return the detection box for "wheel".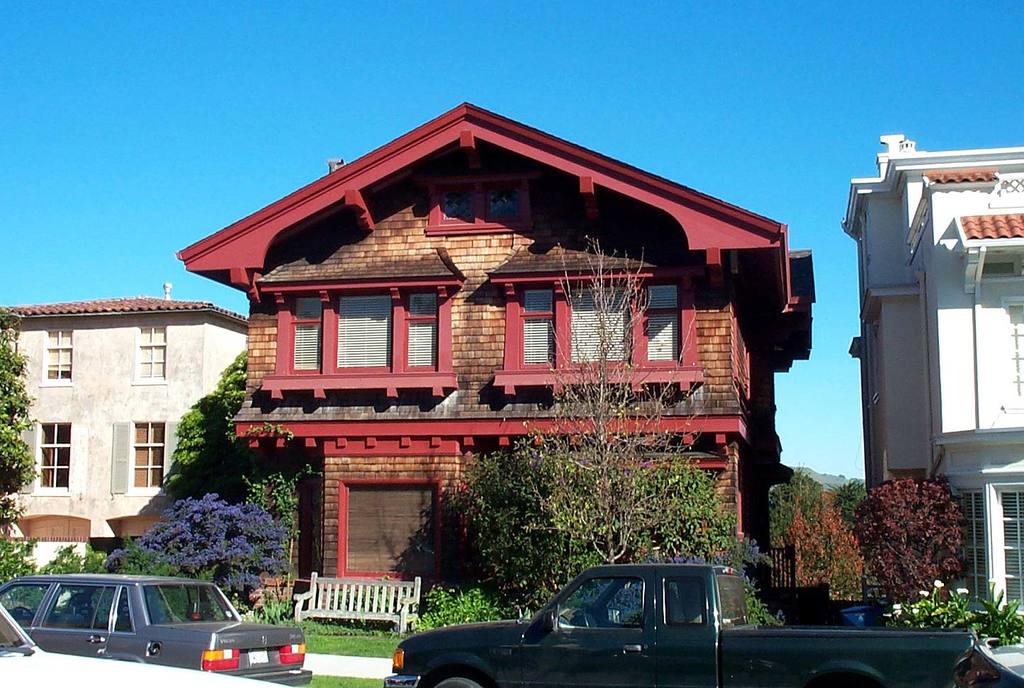
[17, 604, 33, 629].
